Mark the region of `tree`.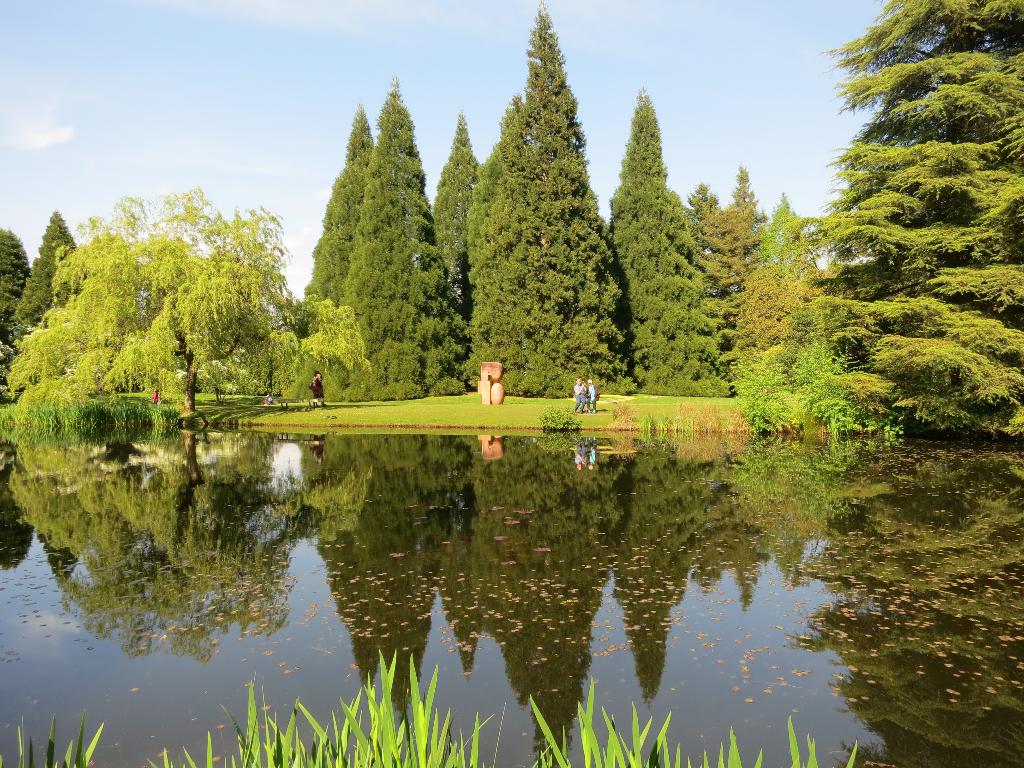
Region: [10,212,83,383].
